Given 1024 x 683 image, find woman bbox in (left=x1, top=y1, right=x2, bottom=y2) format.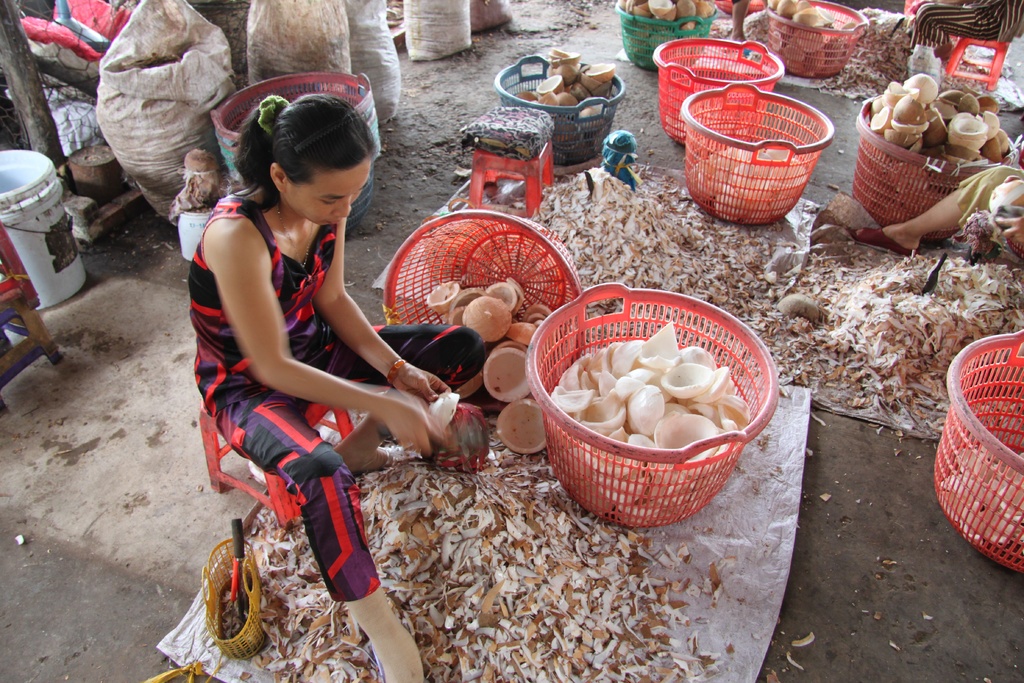
(left=191, top=88, right=483, bottom=682).
